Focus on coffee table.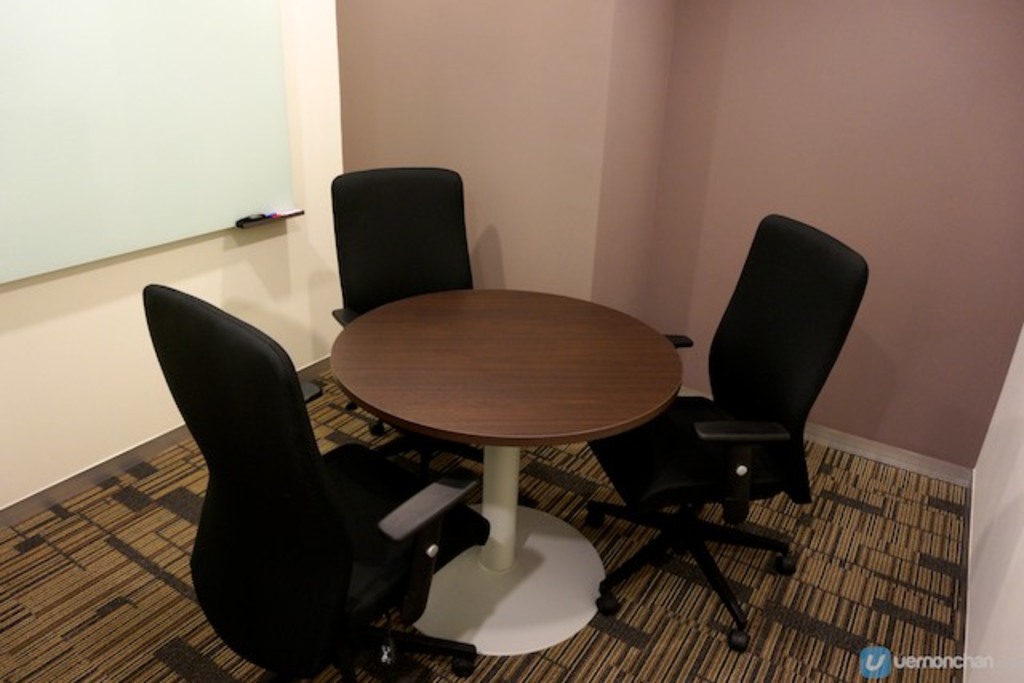
Focused at locate(309, 282, 683, 682).
